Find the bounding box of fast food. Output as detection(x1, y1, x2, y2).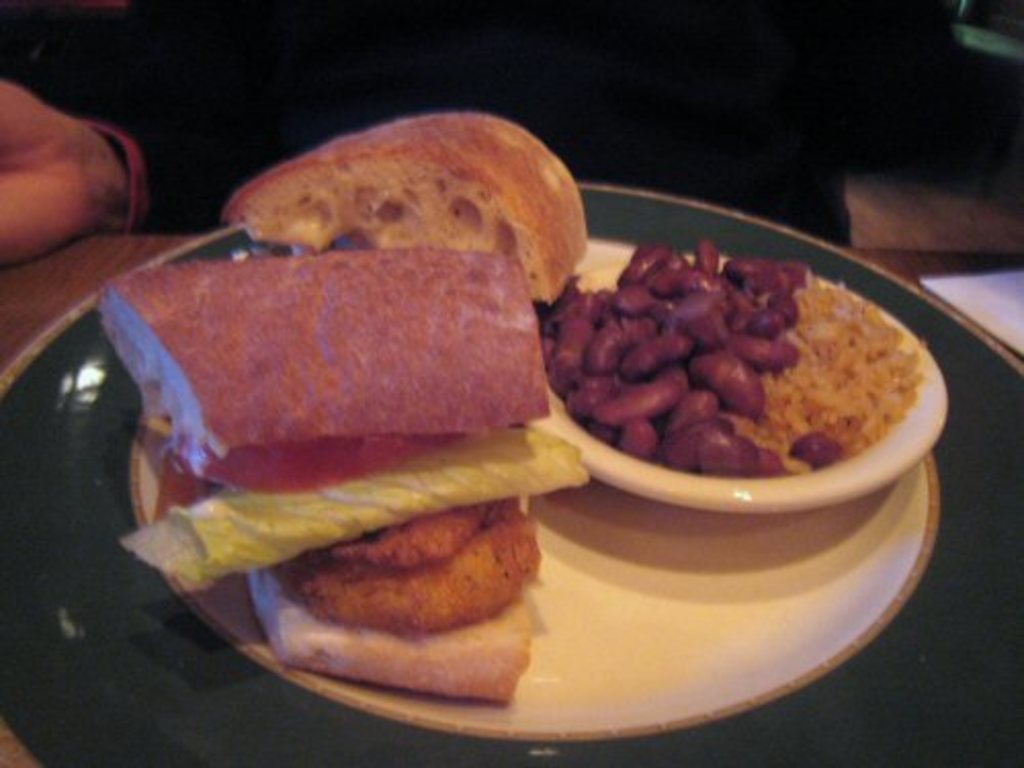
detection(225, 113, 580, 281).
